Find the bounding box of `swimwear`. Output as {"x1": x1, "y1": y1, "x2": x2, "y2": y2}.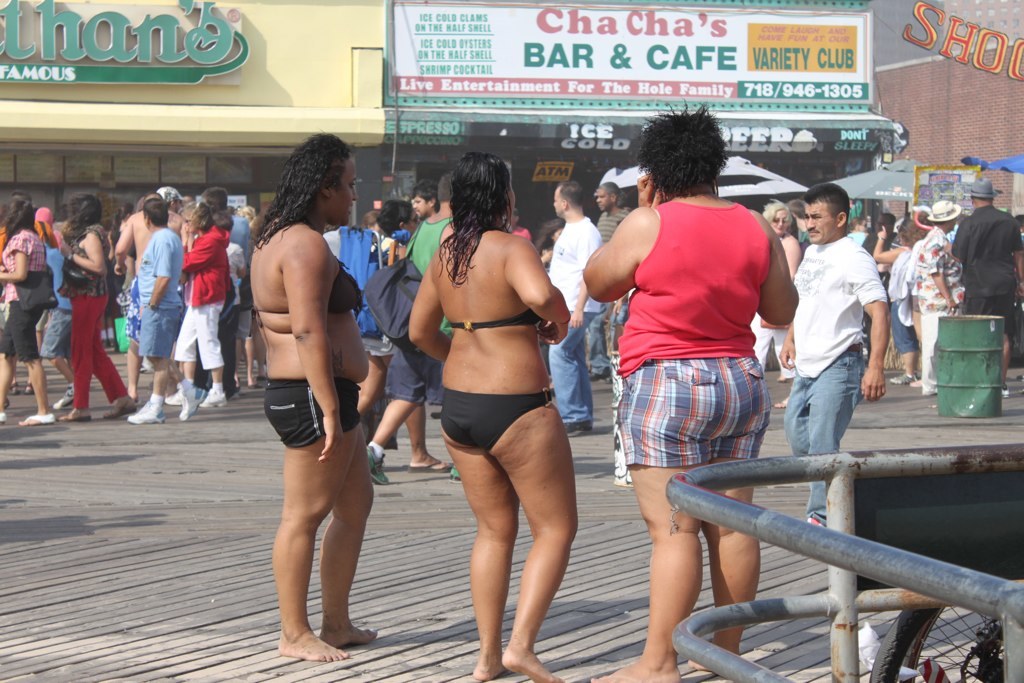
{"x1": 618, "y1": 197, "x2": 779, "y2": 470}.
